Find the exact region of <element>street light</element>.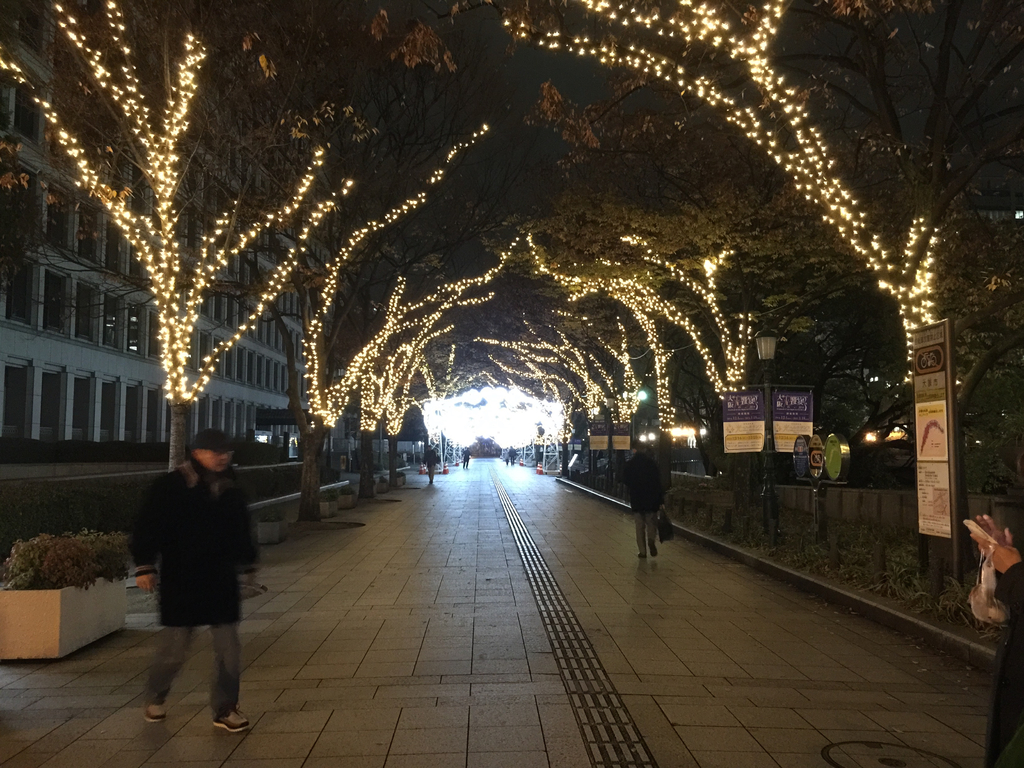
Exact region: 752, 319, 779, 547.
